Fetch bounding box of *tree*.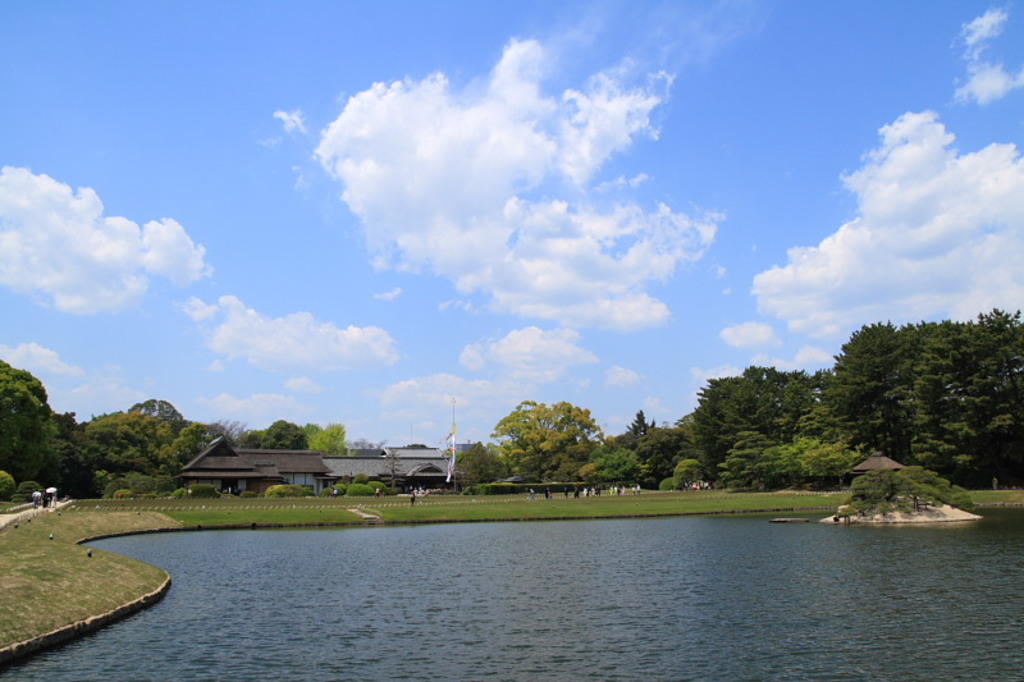
Bbox: pyautogui.locateOnScreen(983, 292, 1023, 458).
